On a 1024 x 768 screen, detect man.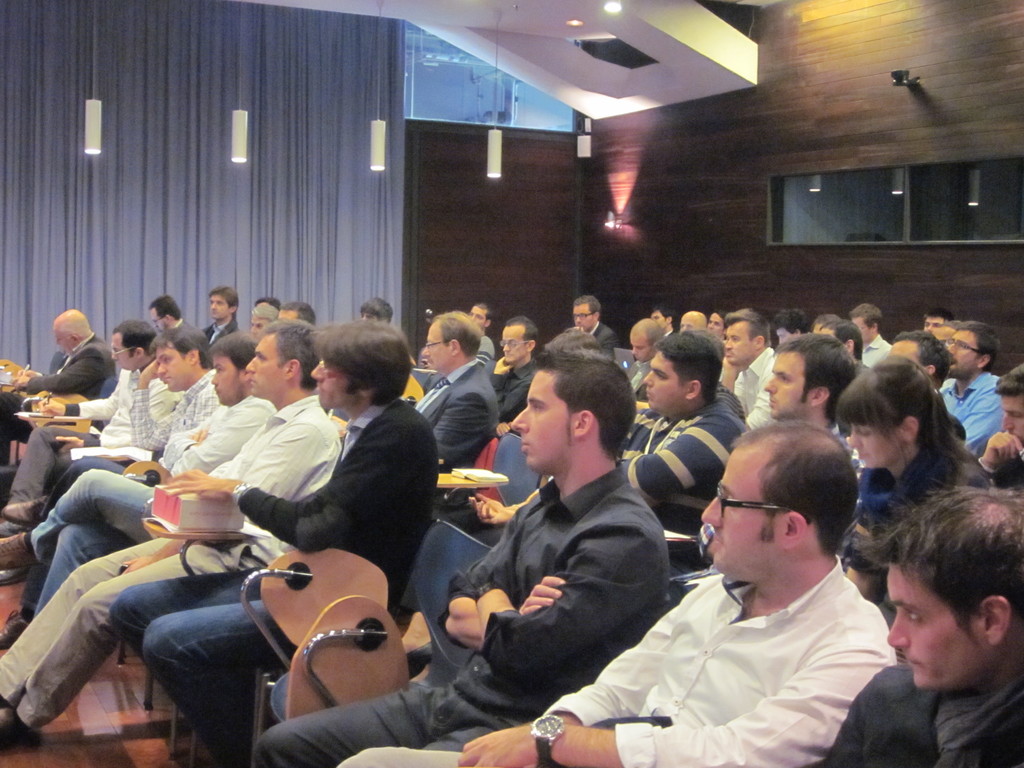
[493, 317, 547, 424].
